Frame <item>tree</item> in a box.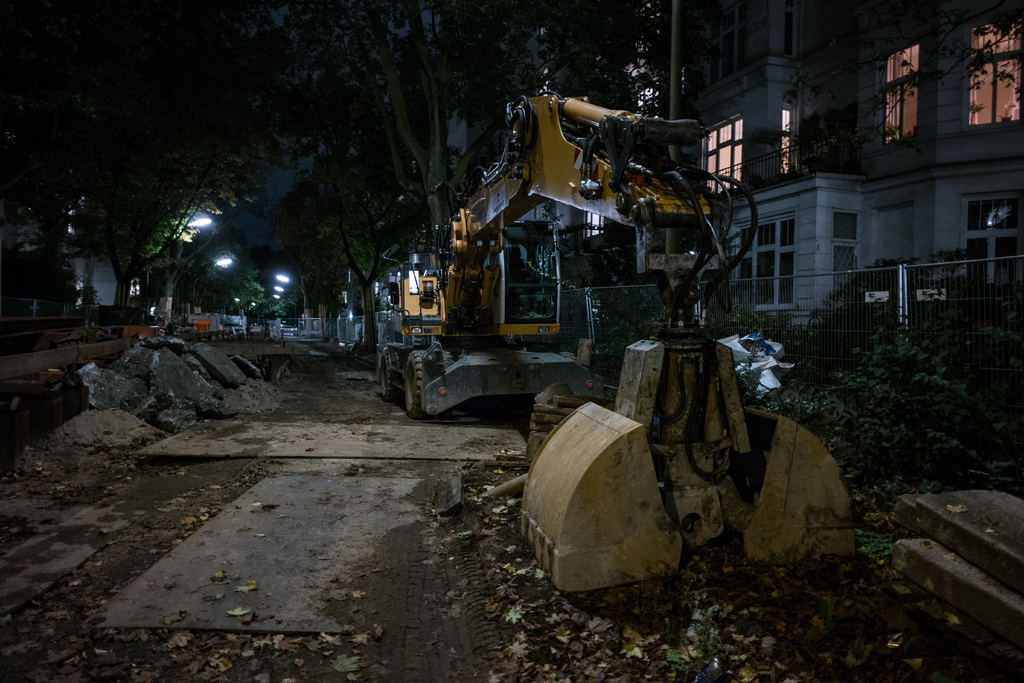
bbox=(268, 123, 431, 365).
